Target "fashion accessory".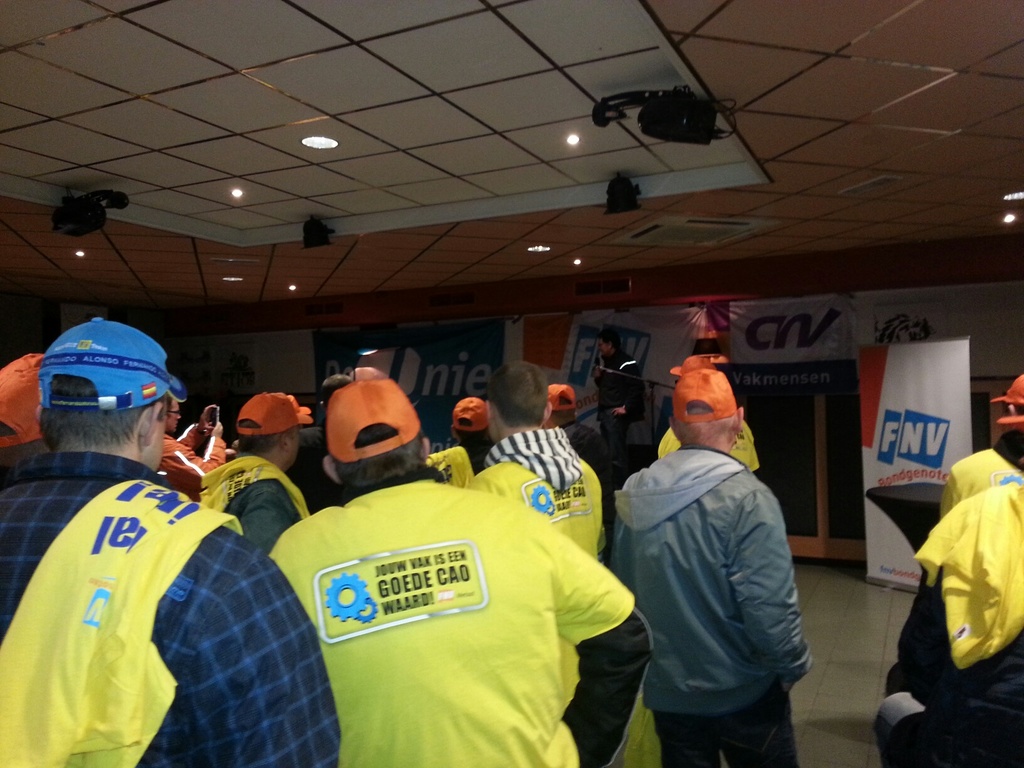
Target region: BBox(545, 385, 582, 413).
